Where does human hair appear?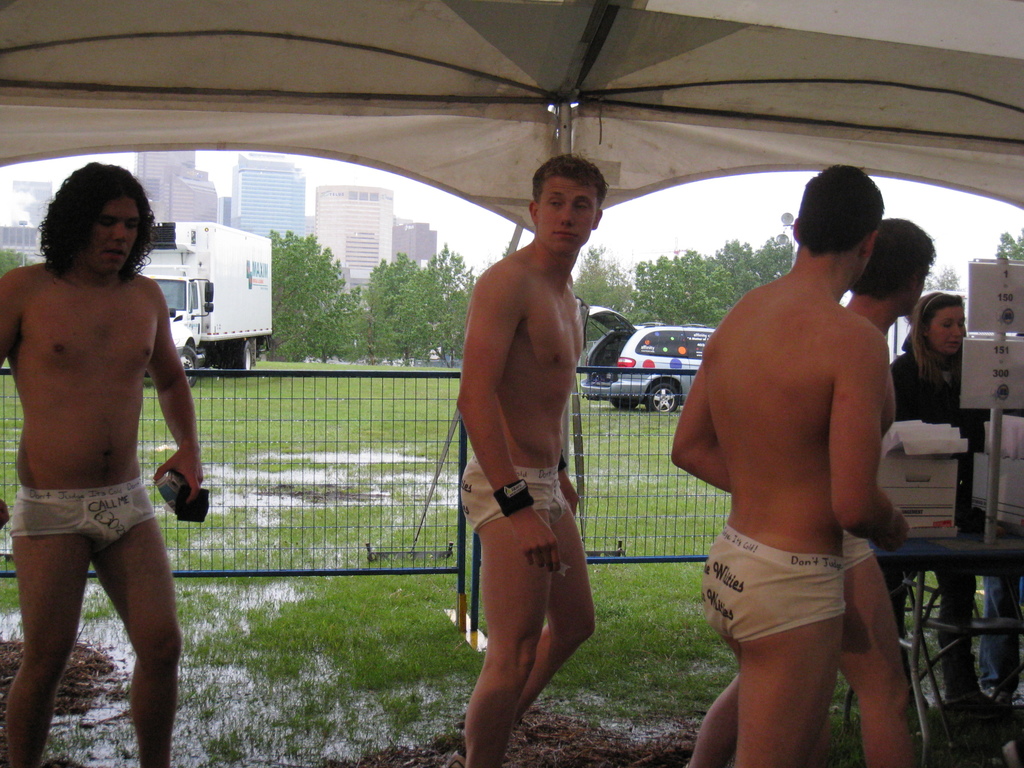
Appears at <bbox>797, 164, 881, 262</bbox>.
